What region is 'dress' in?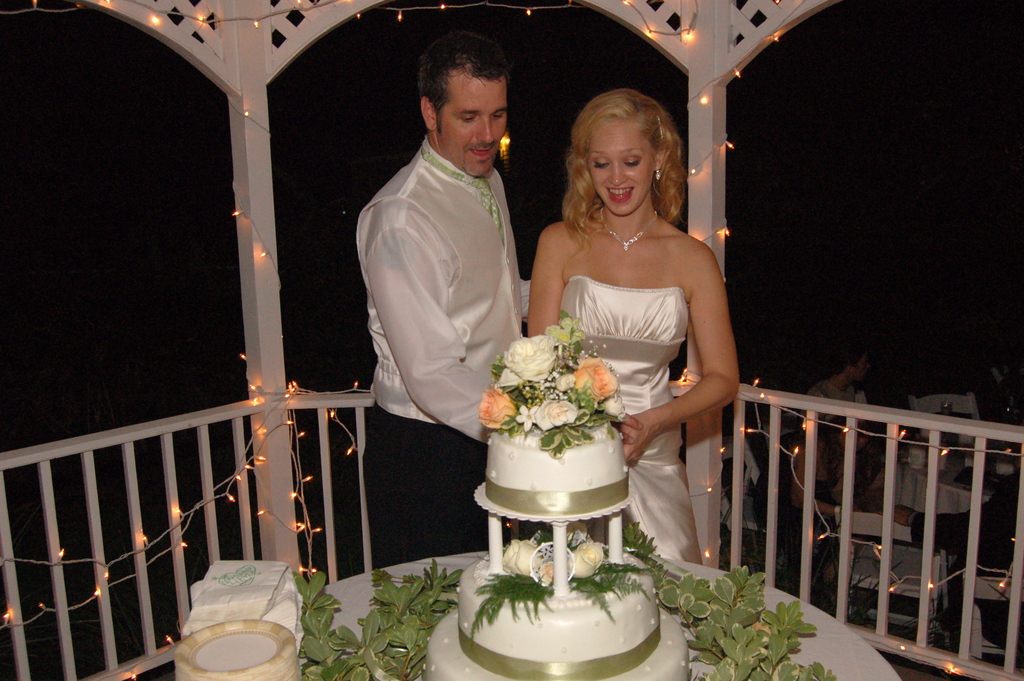
select_region(557, 277, 705, 563).
